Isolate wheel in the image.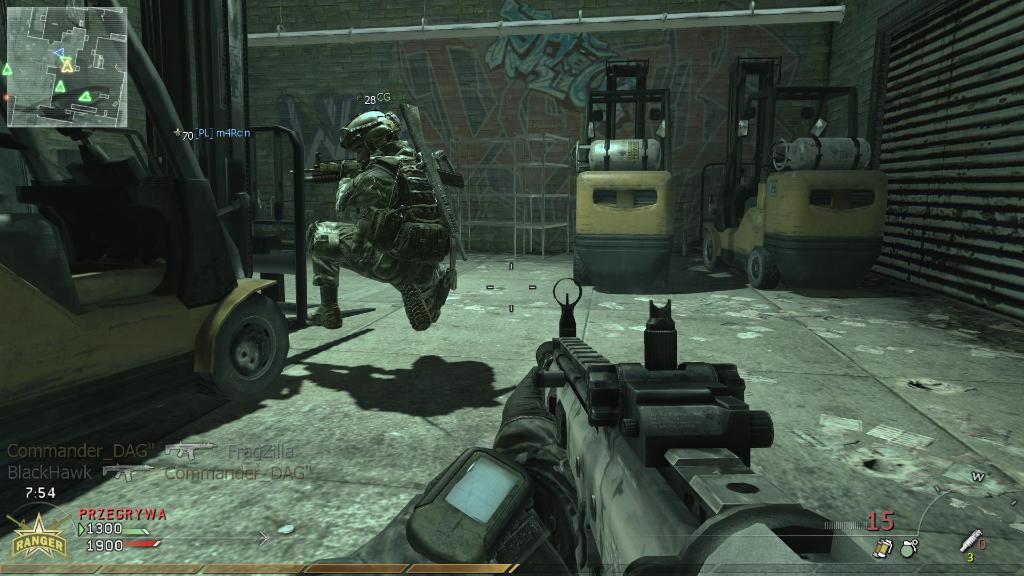
Isolated region: Rect(748, 246, 780, 286).
